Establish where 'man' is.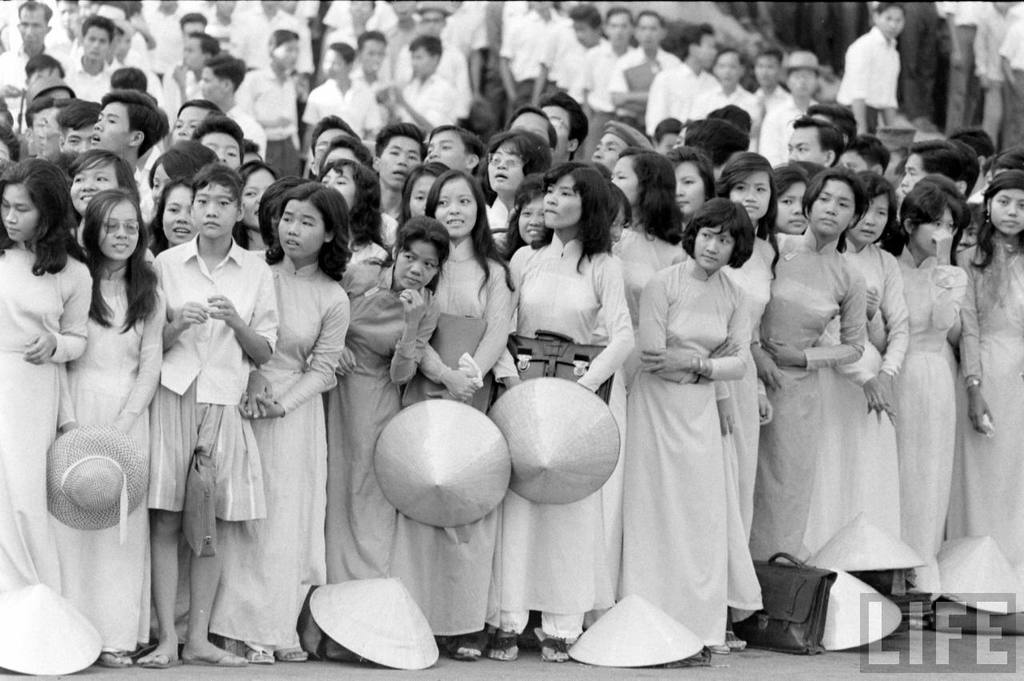
Established at detection(645, 26, 718, 132).
